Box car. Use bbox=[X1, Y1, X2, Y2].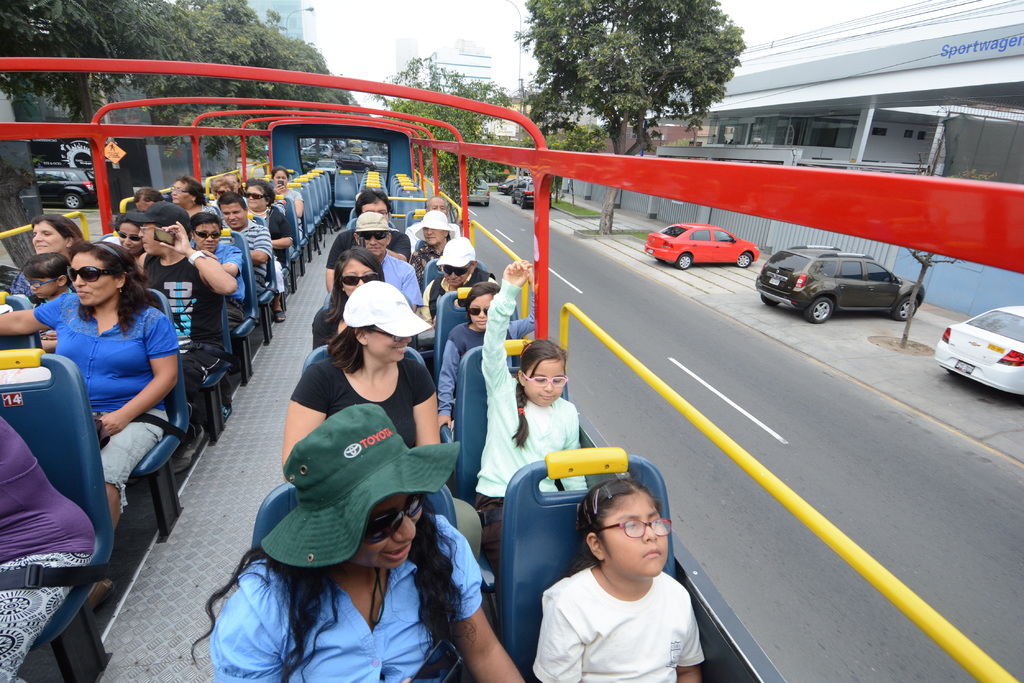
bbox=[36, 132, 98, 204].
